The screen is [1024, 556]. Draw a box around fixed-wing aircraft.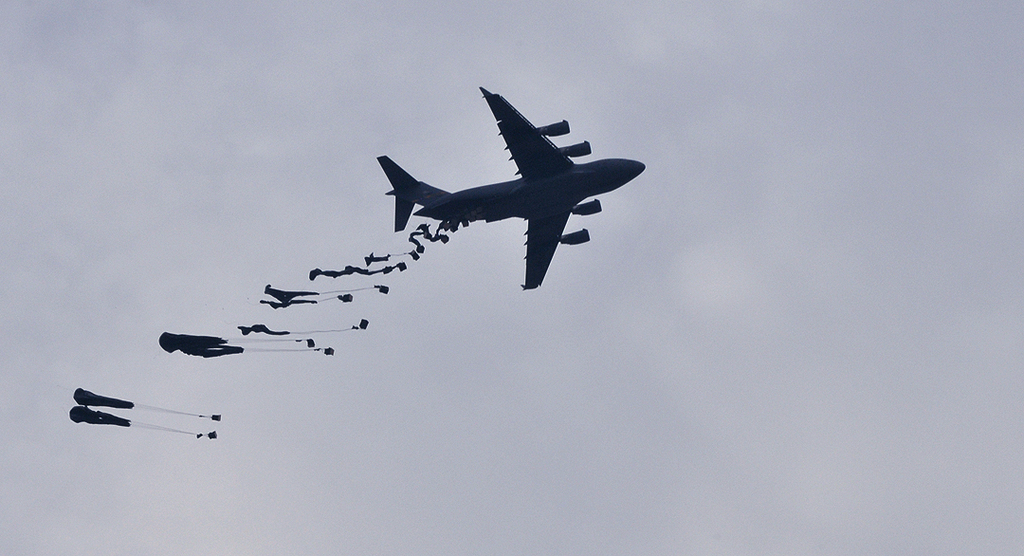
pyautogui.locateOnScreen(371, 78, 647, 288).
